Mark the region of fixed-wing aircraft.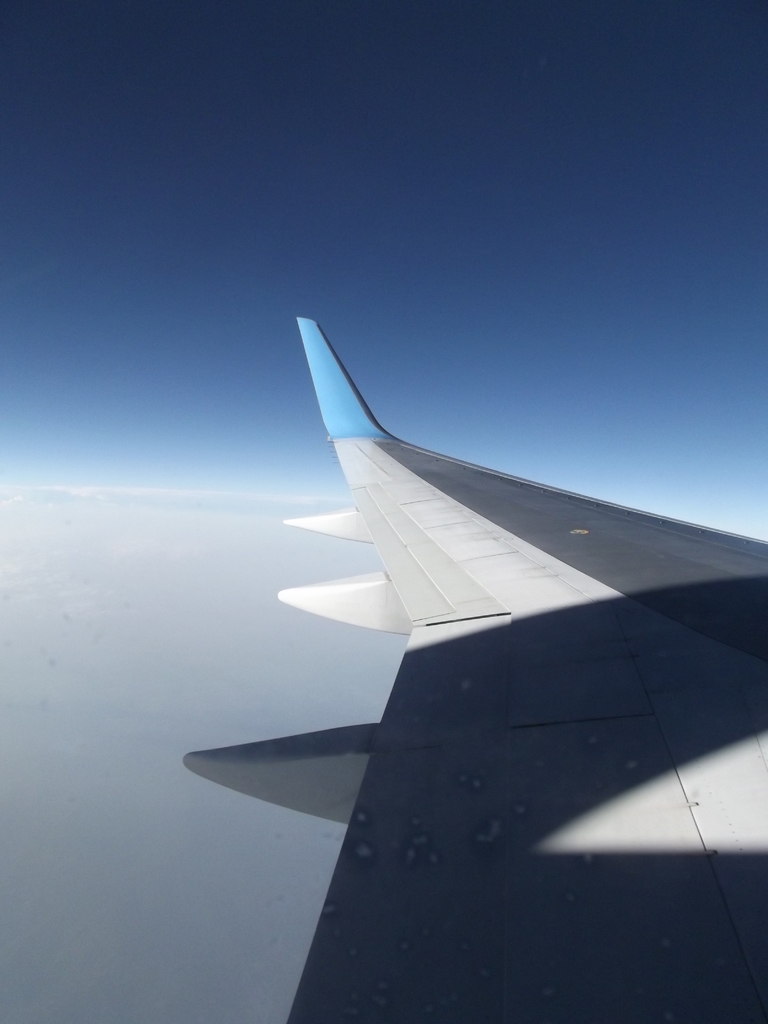
Region: {"left": 175, "top": 307, "right": 767, "bottom": 1023}.
